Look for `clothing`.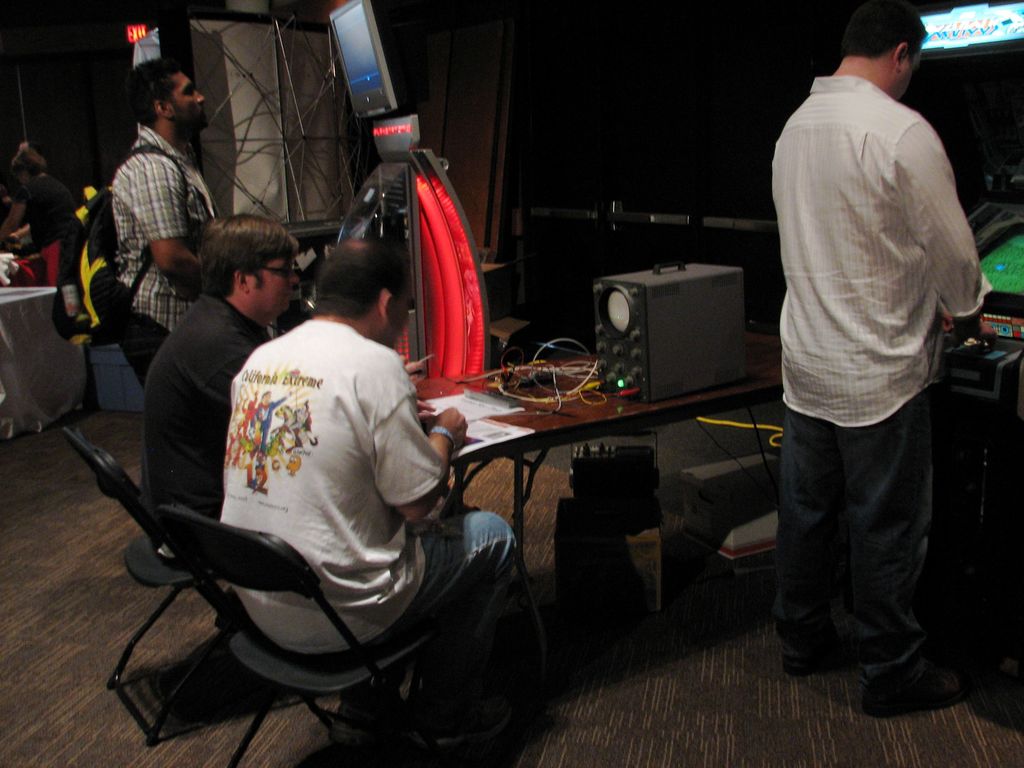
Found: pyautogui.locateOnScreen(28, 172, 88, 250).
